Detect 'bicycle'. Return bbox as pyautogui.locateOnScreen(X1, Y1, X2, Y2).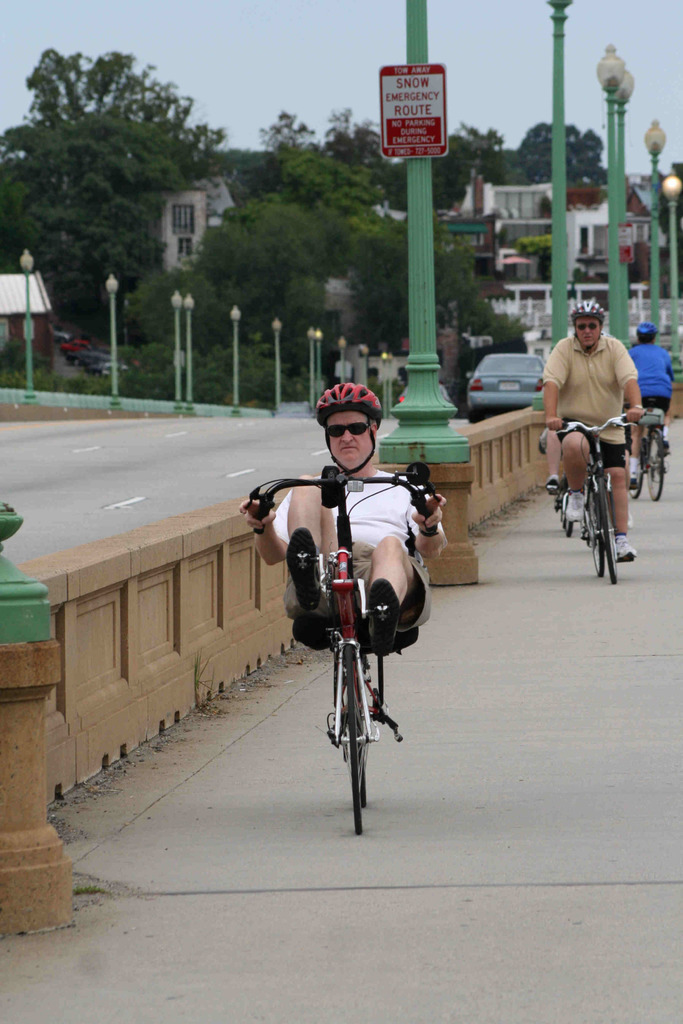
pyautogui.locateOnScreen(557, 413, 641, 579).
